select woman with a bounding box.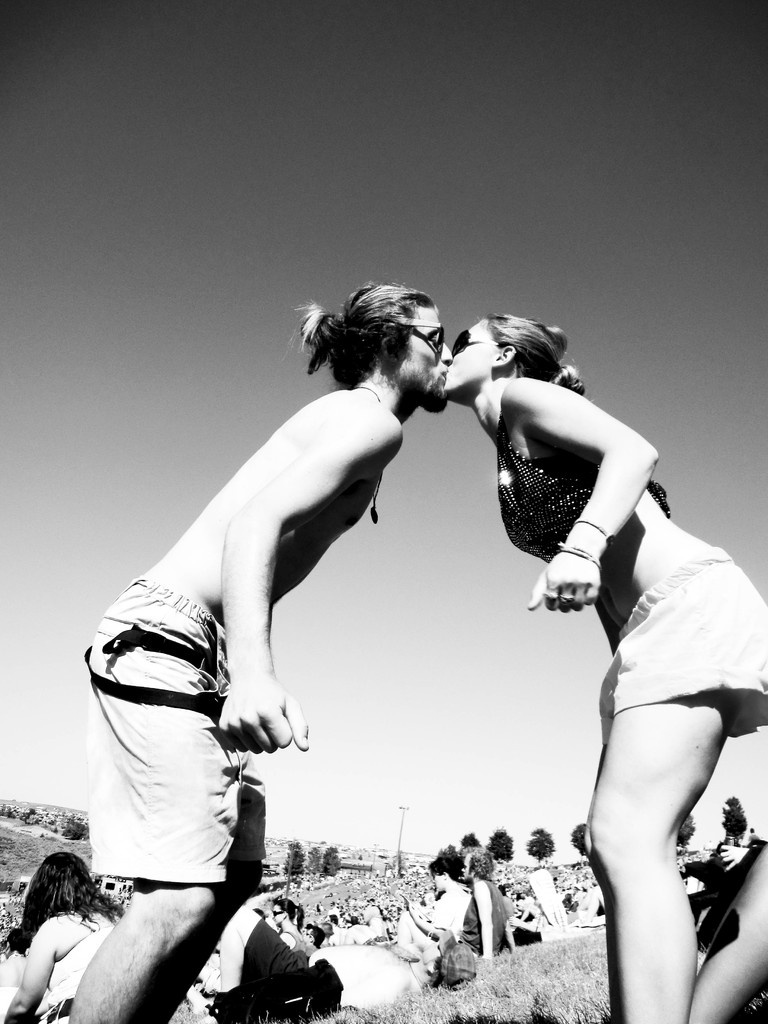
crop(511, 319, 765, 1023).
